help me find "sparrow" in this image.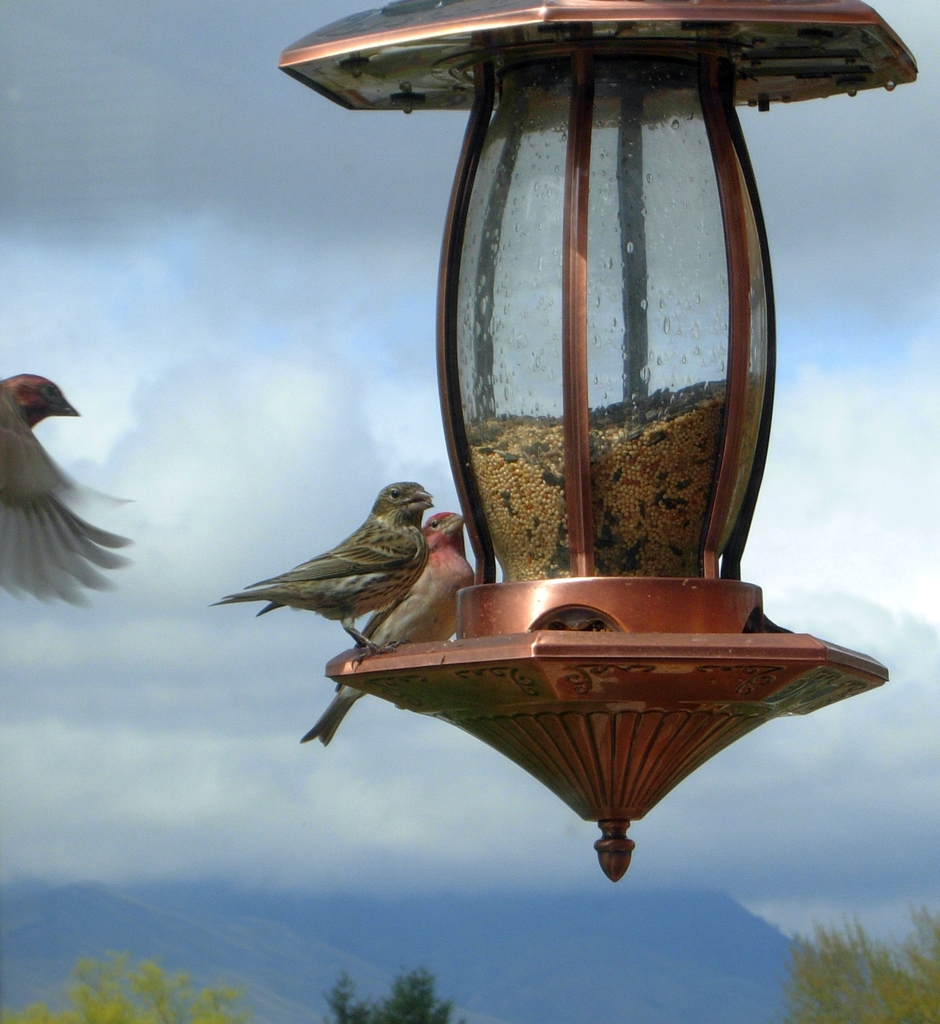
Found it: detection(212, 482, 430, 664).
